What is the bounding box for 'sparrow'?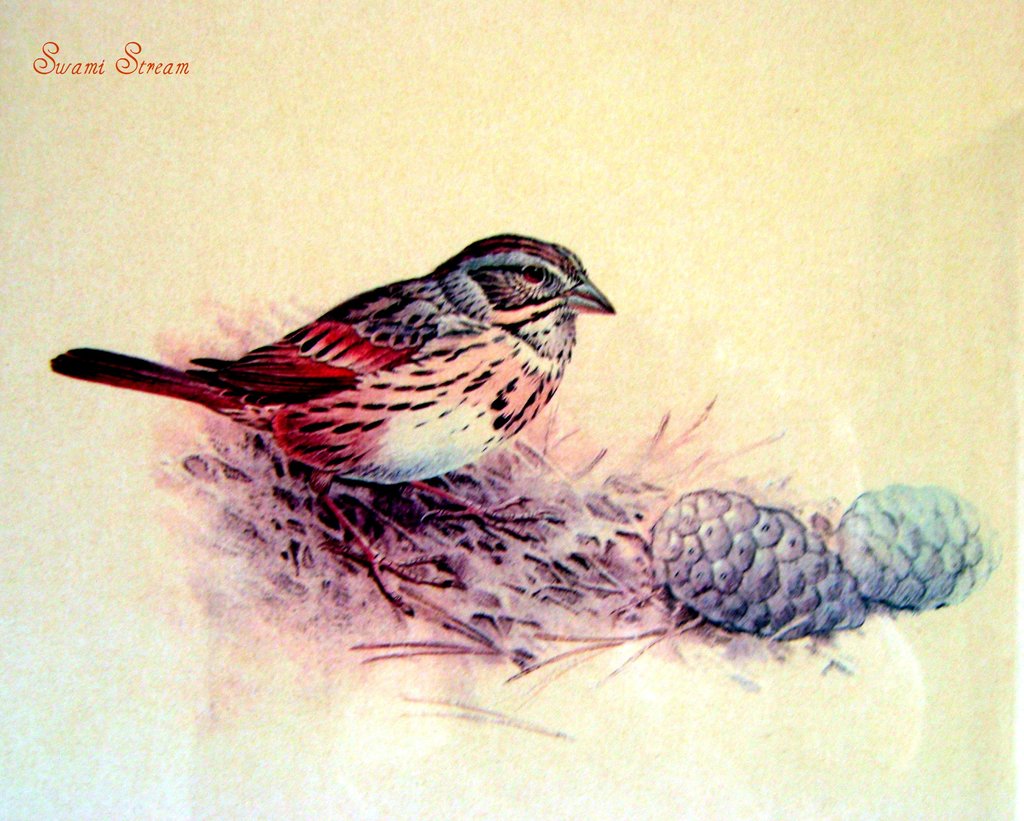
55,236,616,552.
